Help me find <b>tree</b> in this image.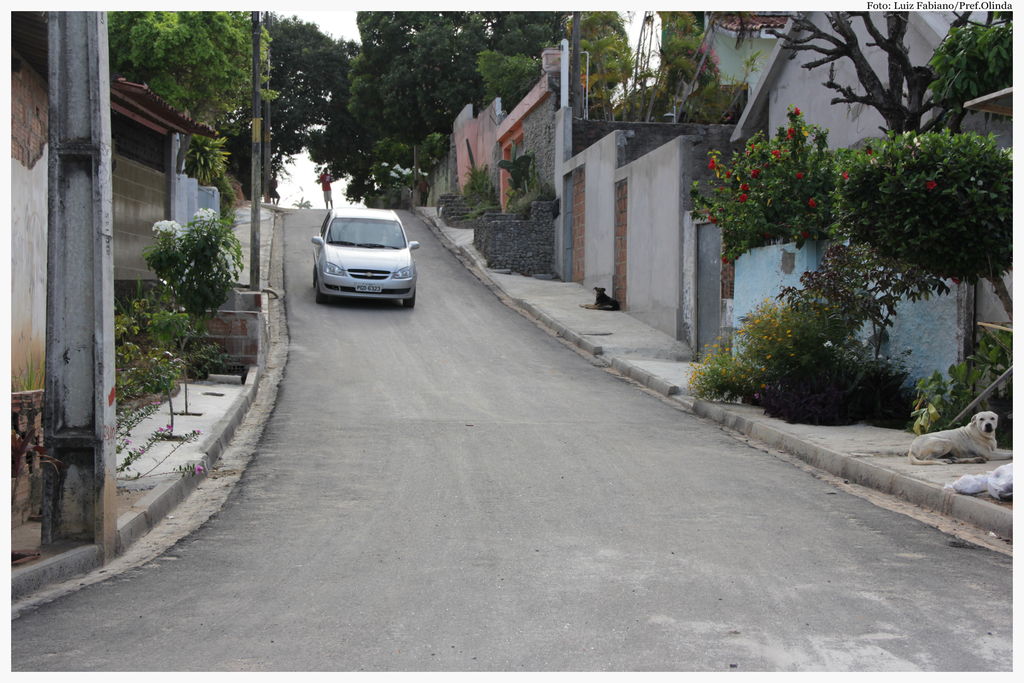
Found it: (147,267,195,411).
